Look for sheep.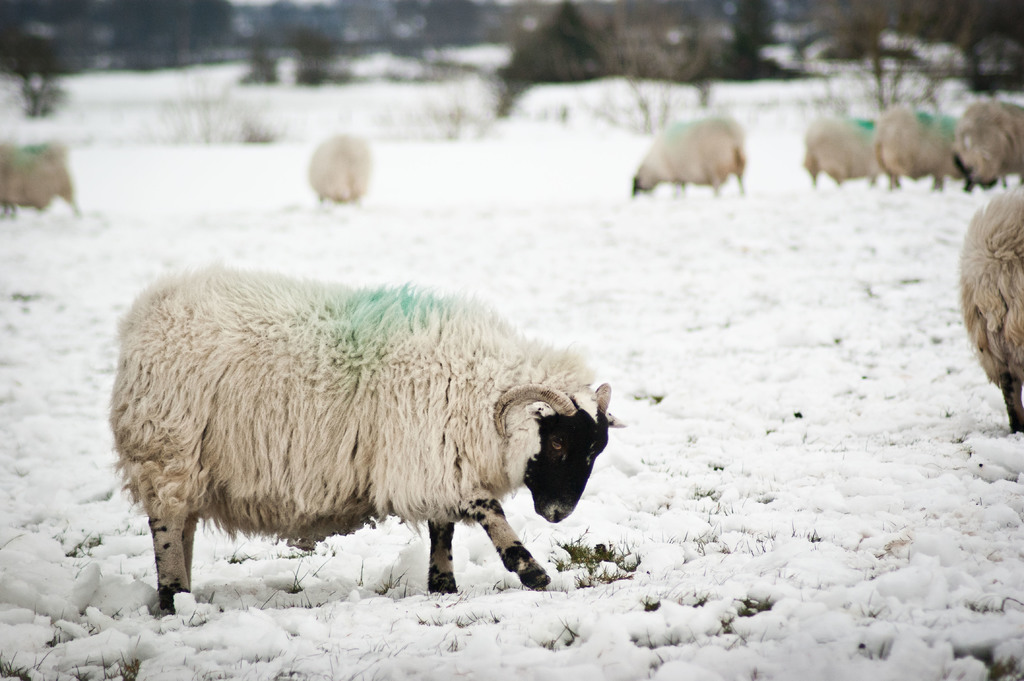
Found: [left=0, top=143, right=78, bottom=232].
